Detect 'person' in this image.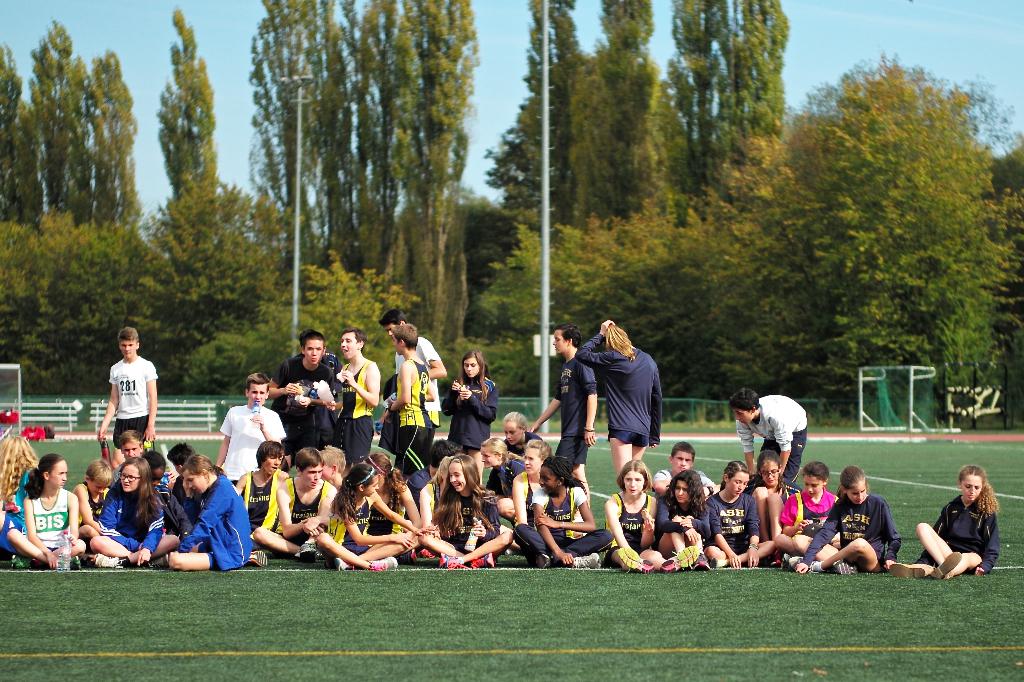
Detection: bbox=(6, 454, 86, 567).
